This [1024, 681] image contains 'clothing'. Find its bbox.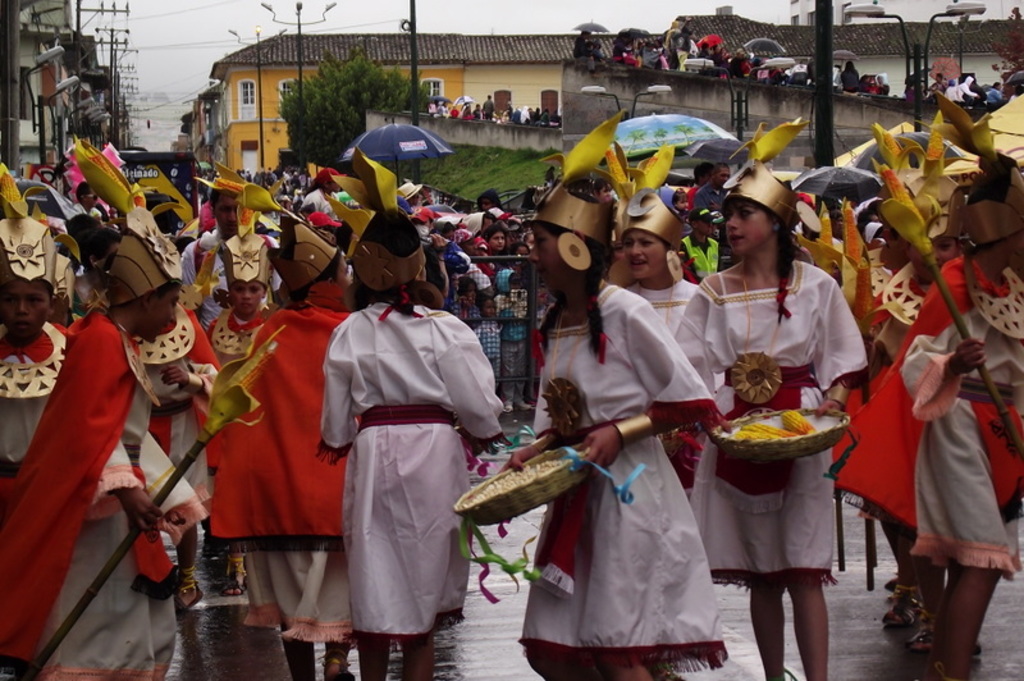
bbox=[922, 70, 947, 96].
